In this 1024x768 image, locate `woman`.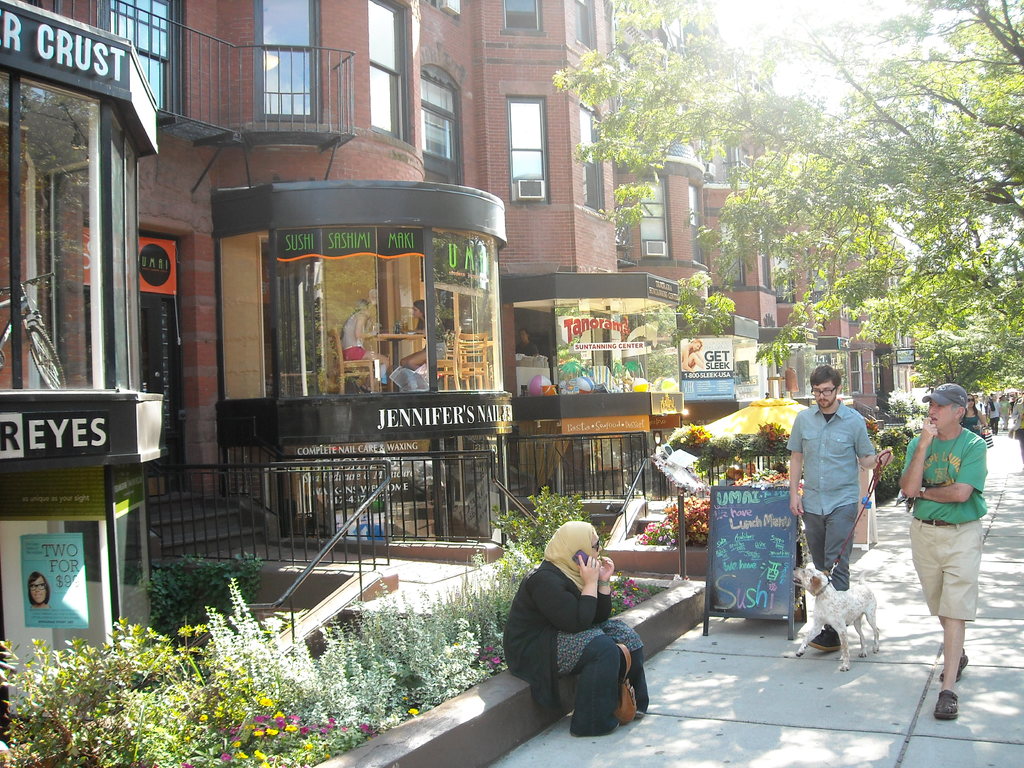
Bounding box: pyautogui.locateOnScreen(492, 502, 653, 752).
